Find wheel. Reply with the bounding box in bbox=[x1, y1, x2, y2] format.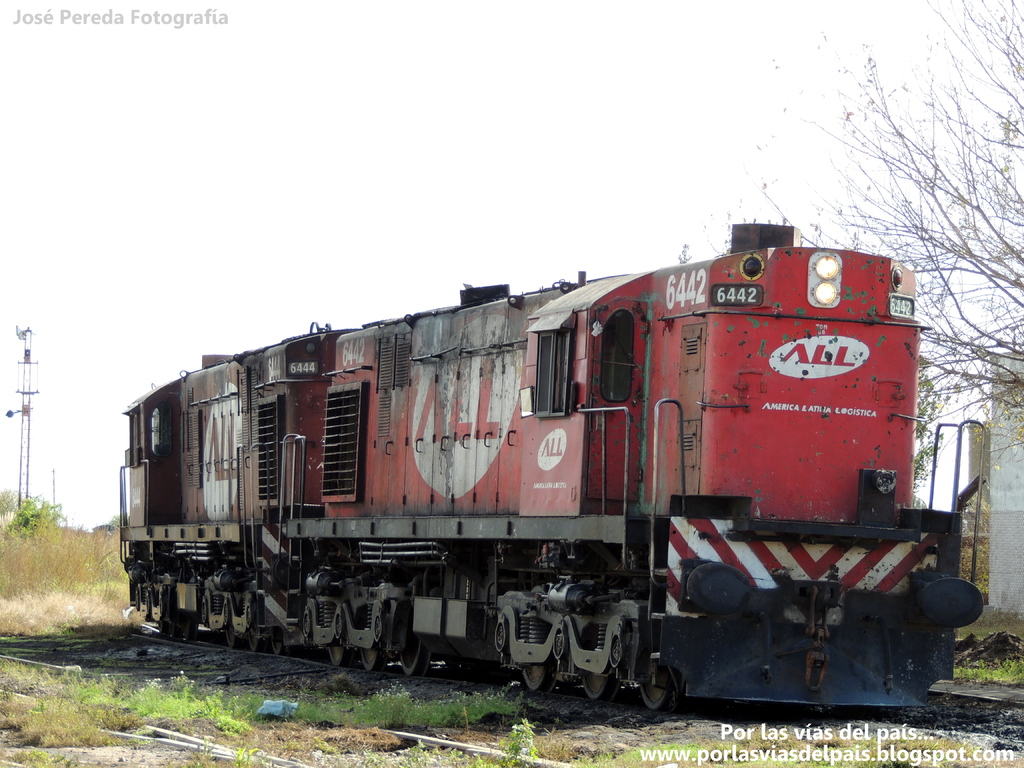
bbox=[184, 623, 197, 640].
